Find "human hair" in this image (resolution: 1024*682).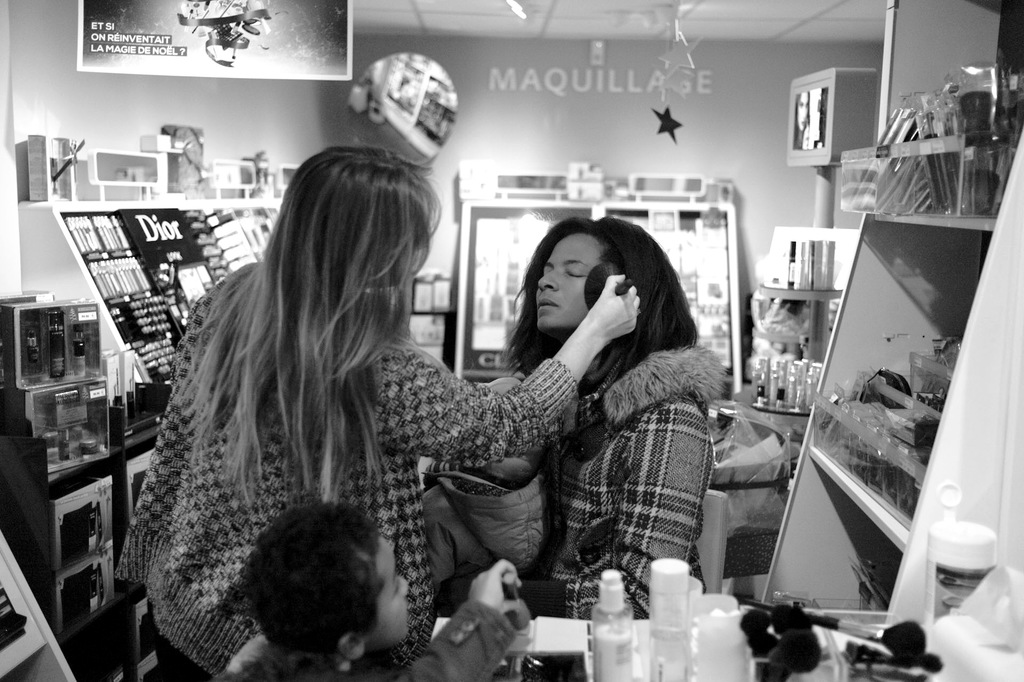
left=244, top=494, right=380, bottom=672.
